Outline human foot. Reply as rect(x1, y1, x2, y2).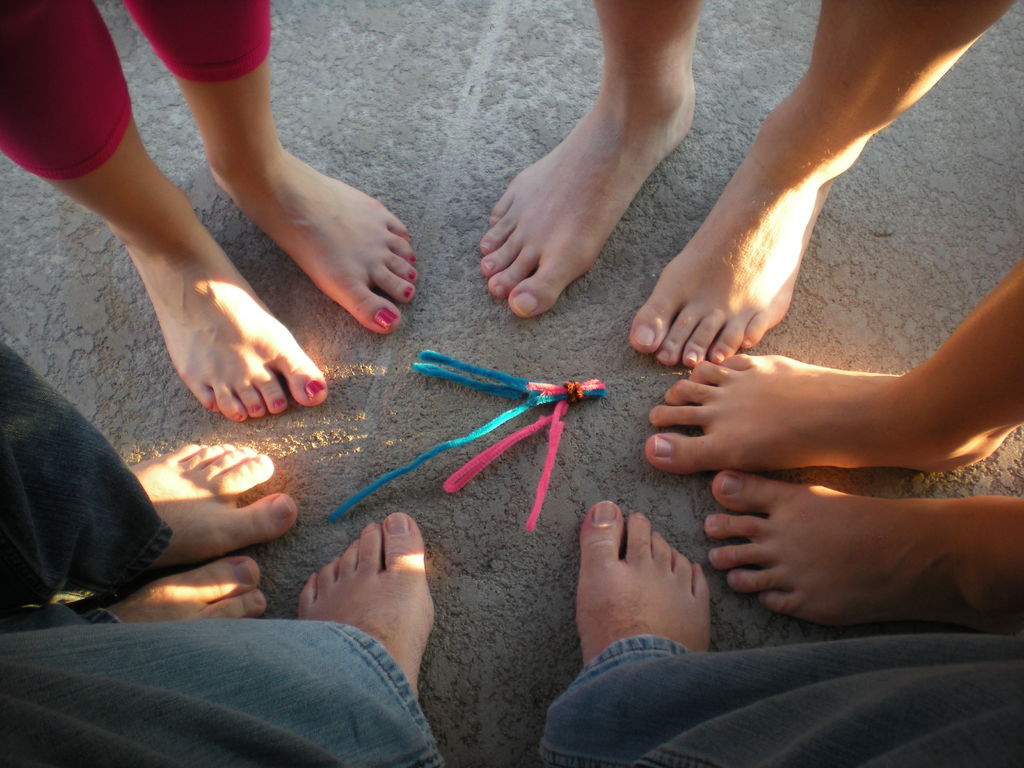
rect(130, 444, 295, 590).
